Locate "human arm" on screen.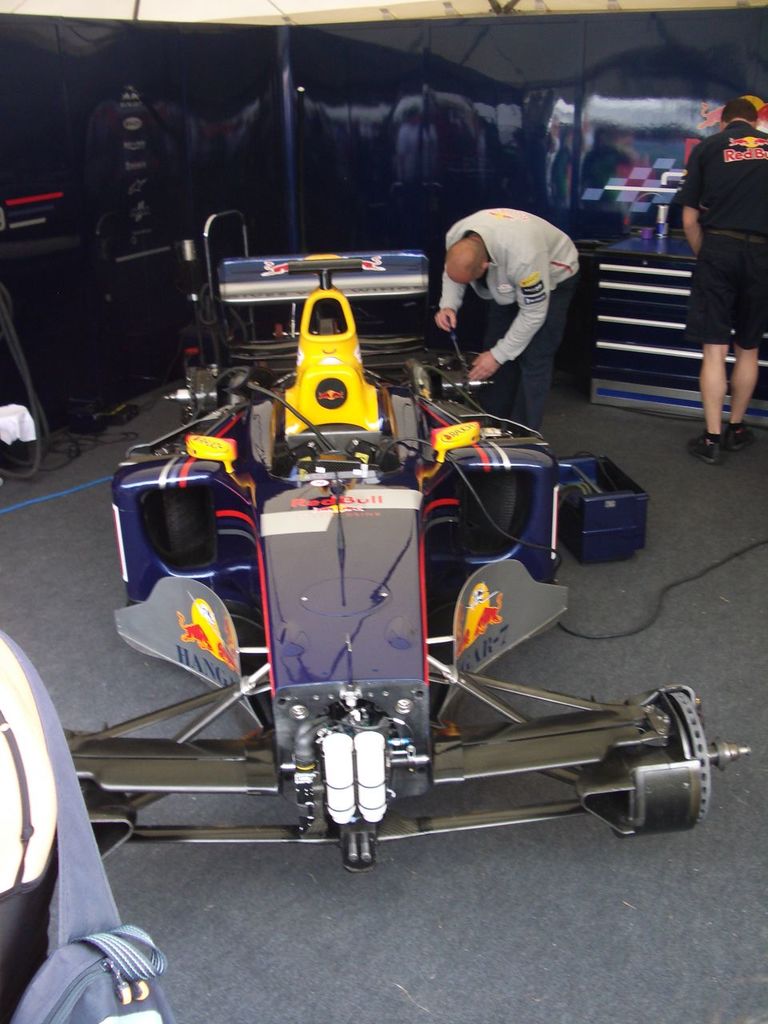
On screen at 440:226:458:328.
